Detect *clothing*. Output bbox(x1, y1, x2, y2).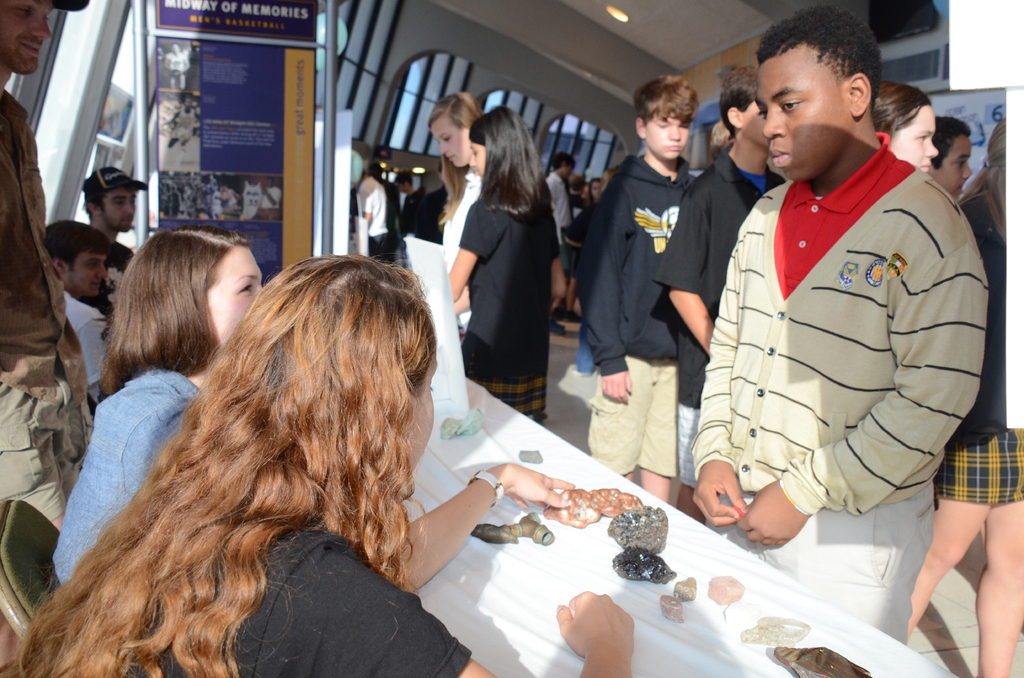
bbox(53, 369, 202, 595).
